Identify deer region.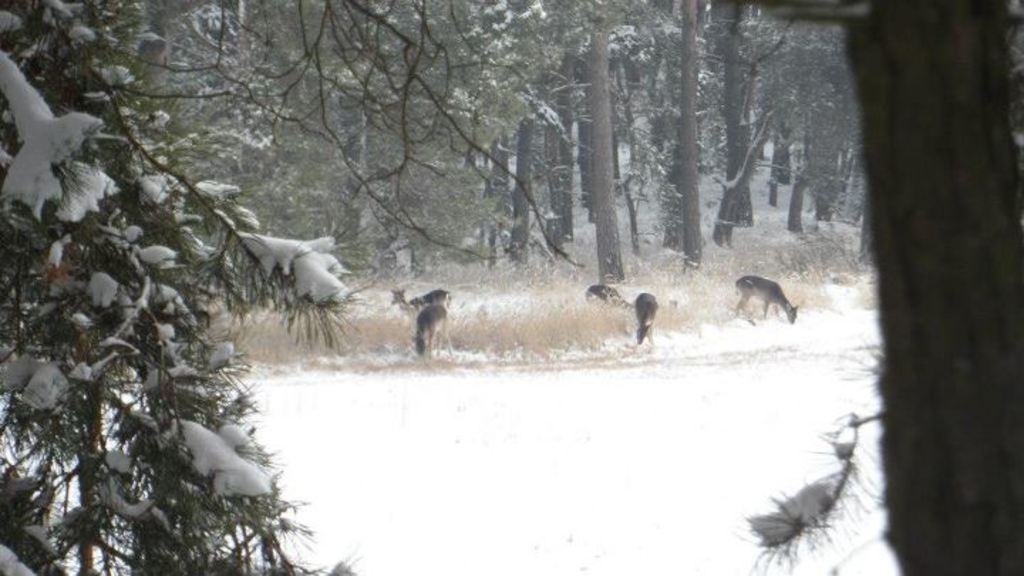
Region: (639,293,660,343).
